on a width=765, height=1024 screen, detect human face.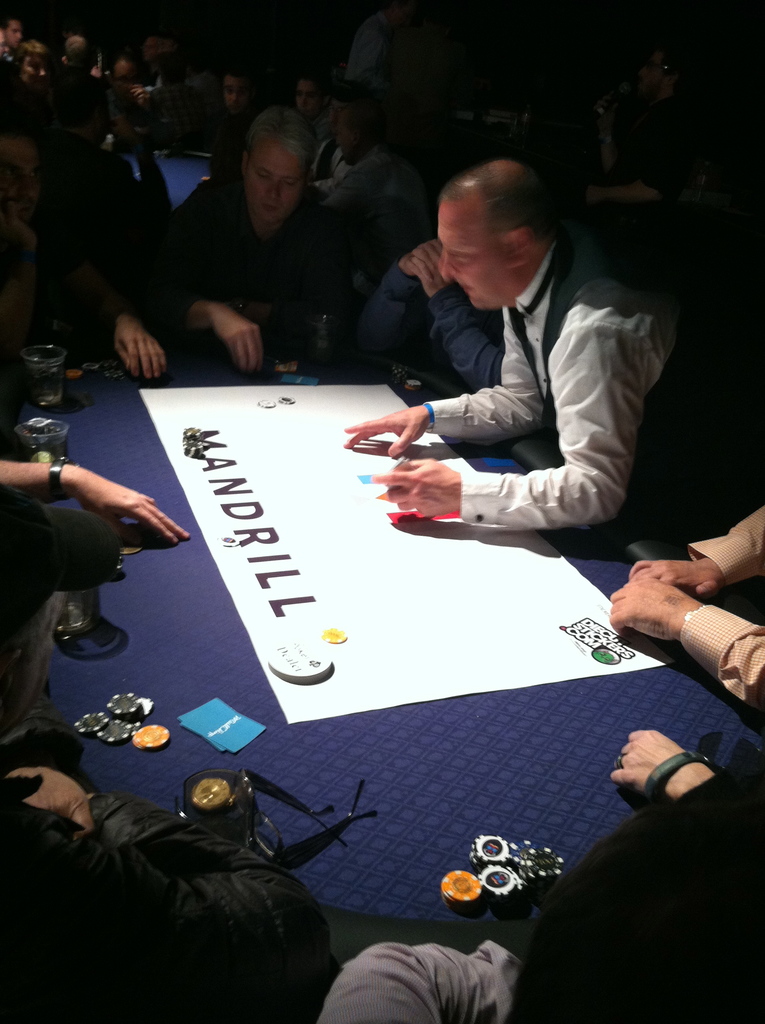
region(433, 200, 515, 317).
